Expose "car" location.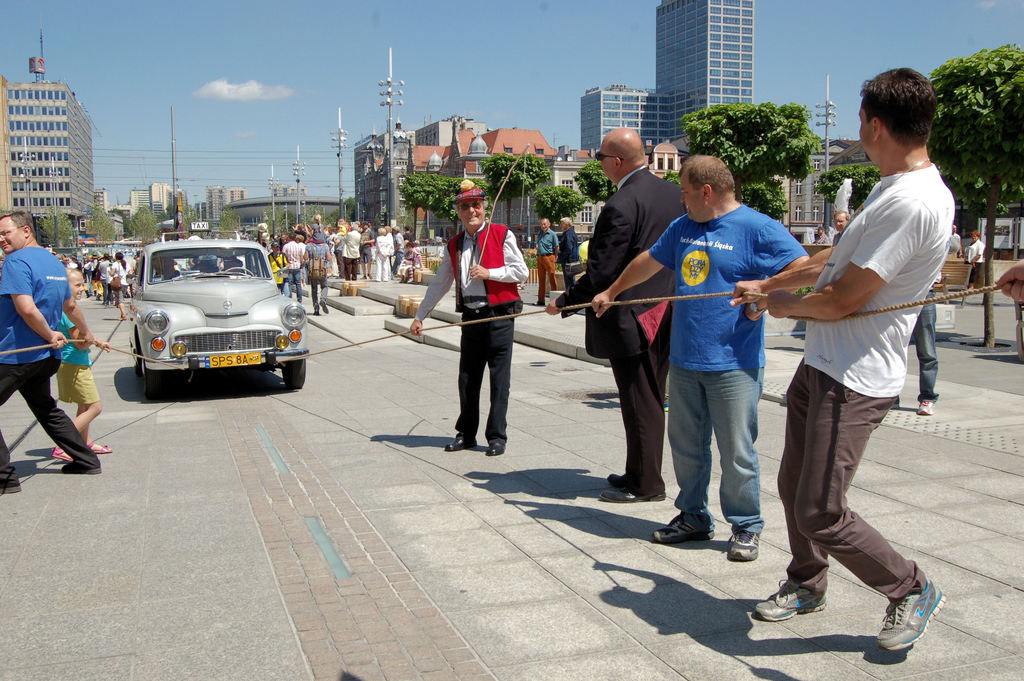
Exposed at box(122, 233, 312, 395).
